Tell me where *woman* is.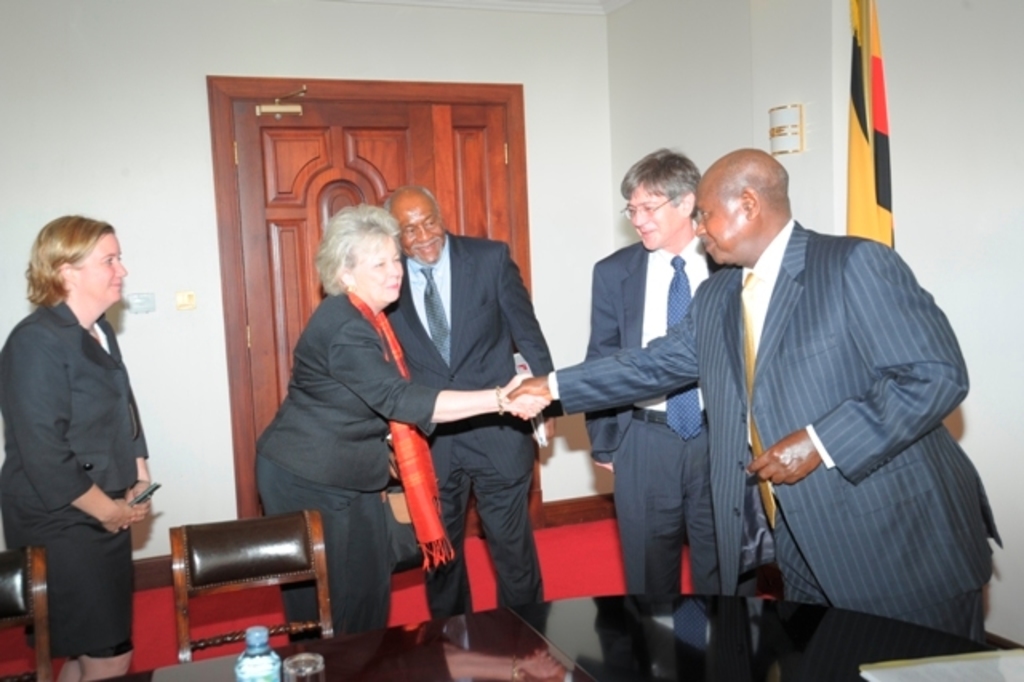
*woman* is at 13, 213, 165, 681.
